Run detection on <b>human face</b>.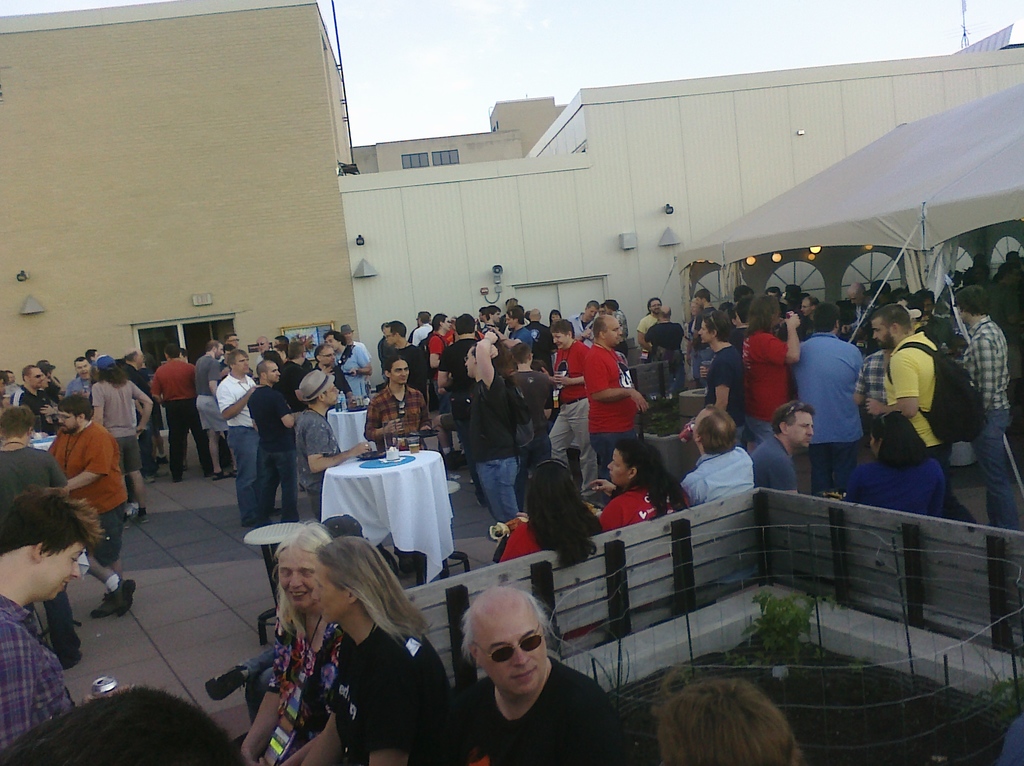
Result: x1=319 y1=348 x2=338 y2=367.
